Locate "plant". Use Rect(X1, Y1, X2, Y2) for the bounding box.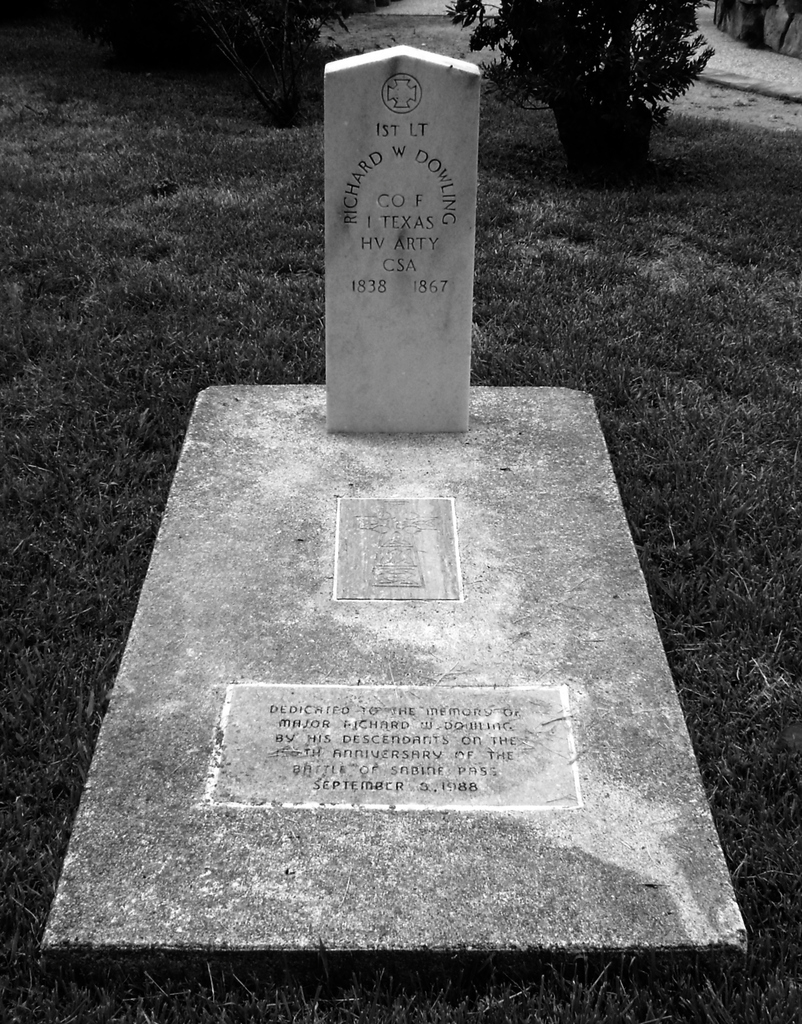
Rect(447, 0, 720, 124).
